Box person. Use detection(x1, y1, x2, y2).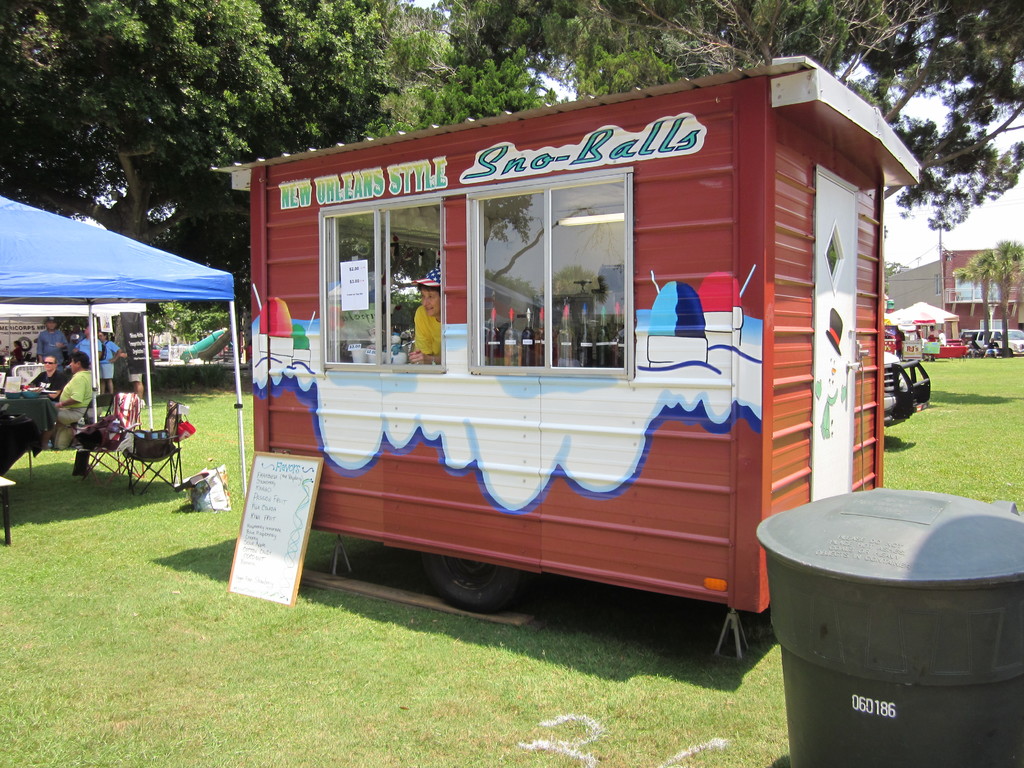
detection(125, 365, 145, 399).
